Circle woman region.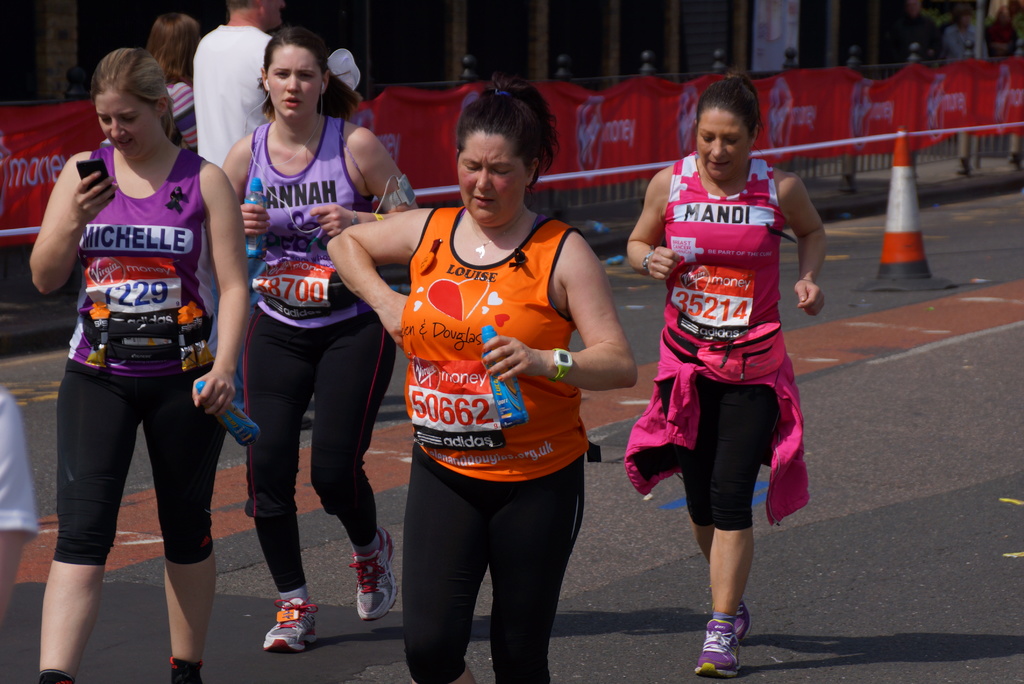
Region: crop(632, 99, 819, 642).
